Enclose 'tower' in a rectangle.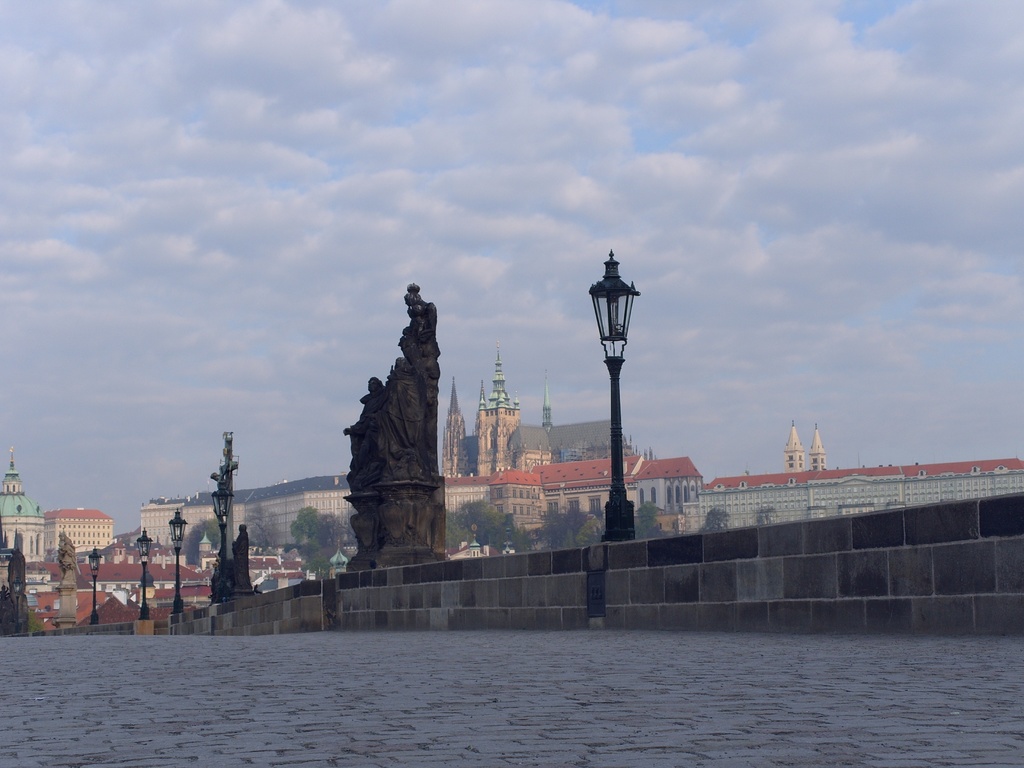
detection(786, 420, 806, 470).
